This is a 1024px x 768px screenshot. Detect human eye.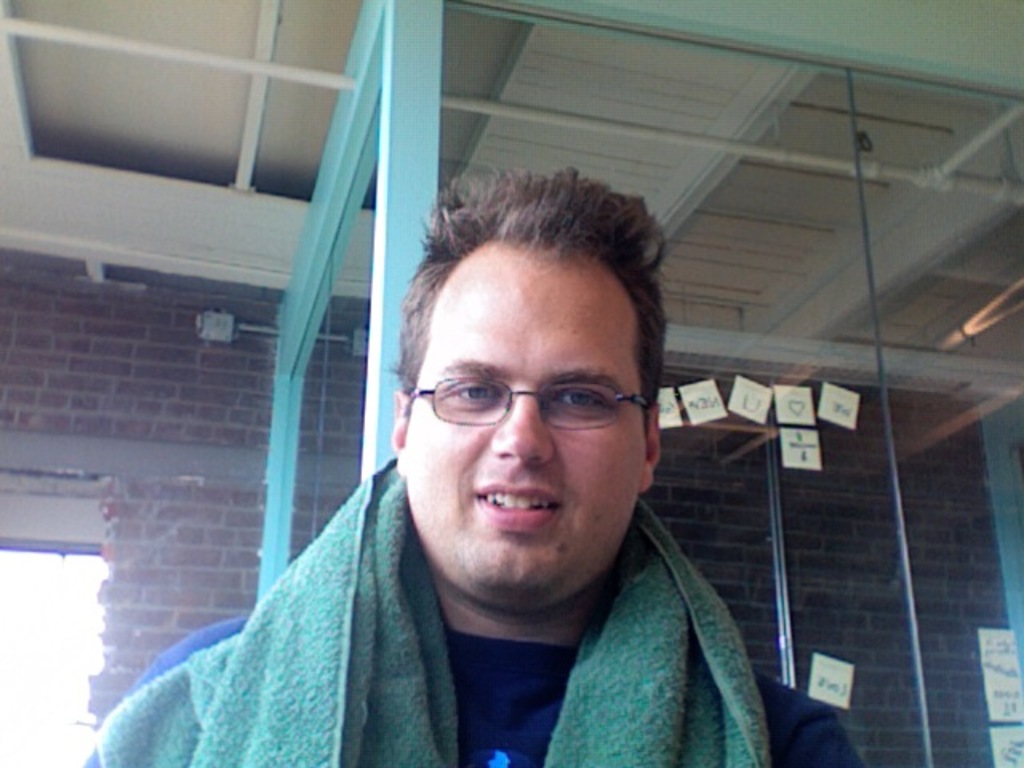
bbox=[442, 378, 502, 411].
